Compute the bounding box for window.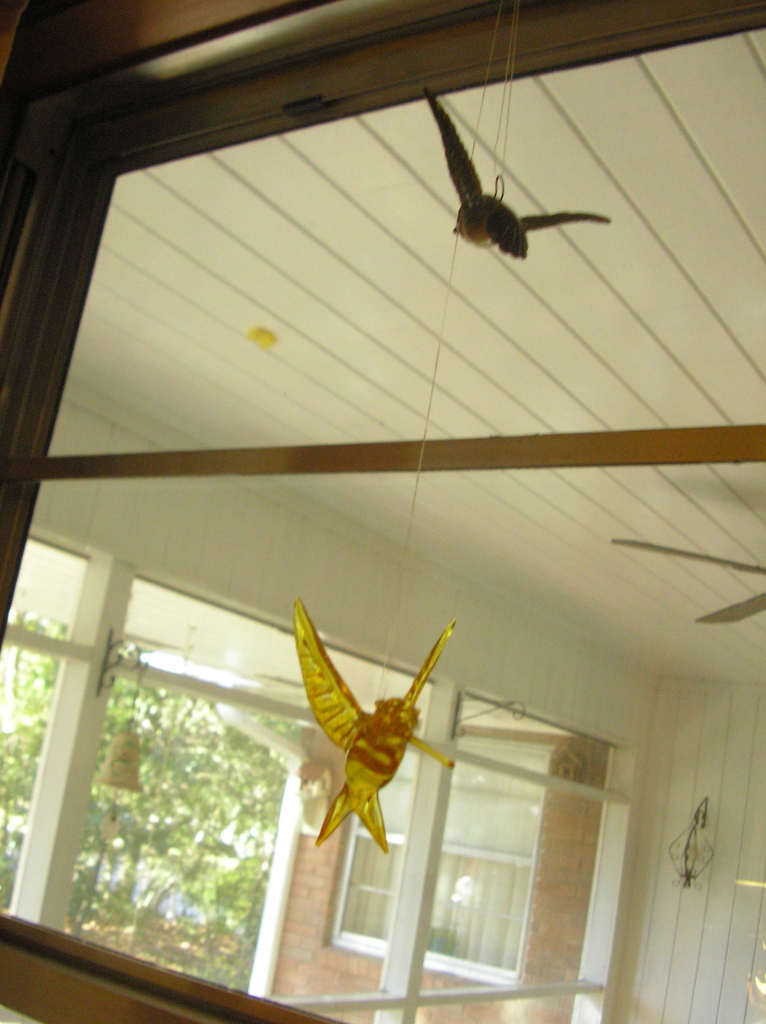
[320,732,558,991].
